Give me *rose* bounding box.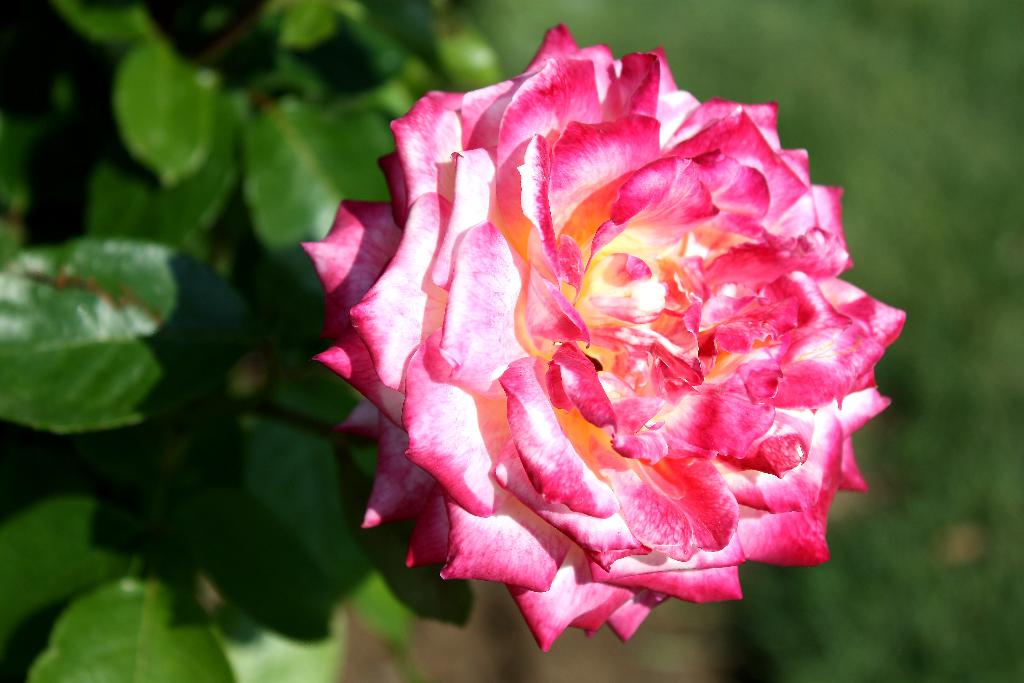
select_region(294, 18, 908, 654).
